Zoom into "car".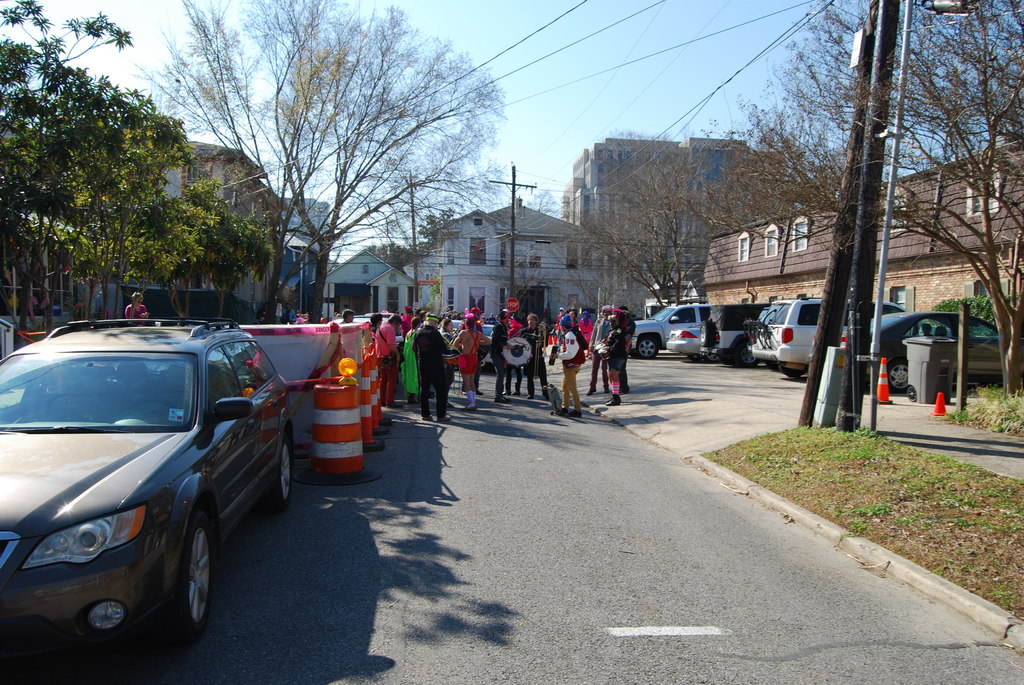
Zoom target: box=[634, 302, 709, 361].
